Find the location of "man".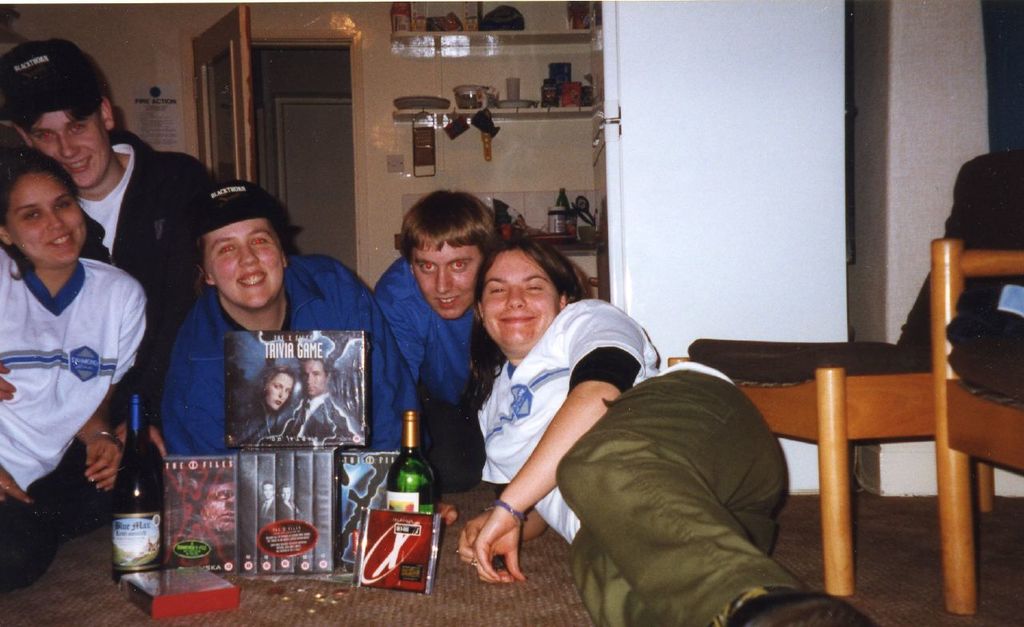
Location: x1=130, y1=182, x2=421, y2=478.
